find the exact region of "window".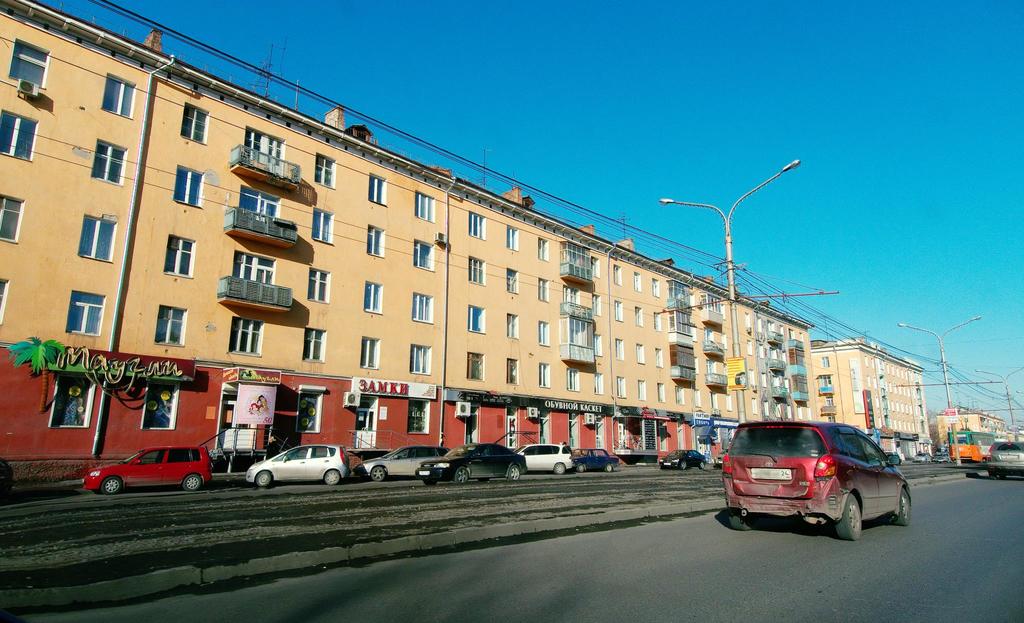
Exact region: (412,291,432,321).
